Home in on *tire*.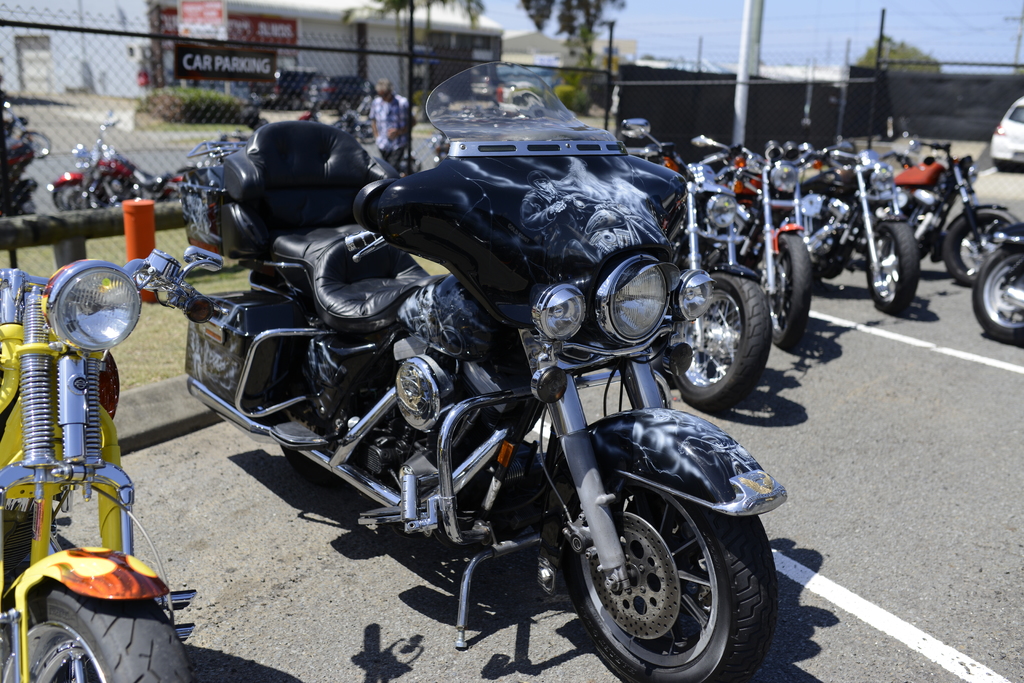
Homed in at [left=947, top=209, right=1017, bottom=277].
